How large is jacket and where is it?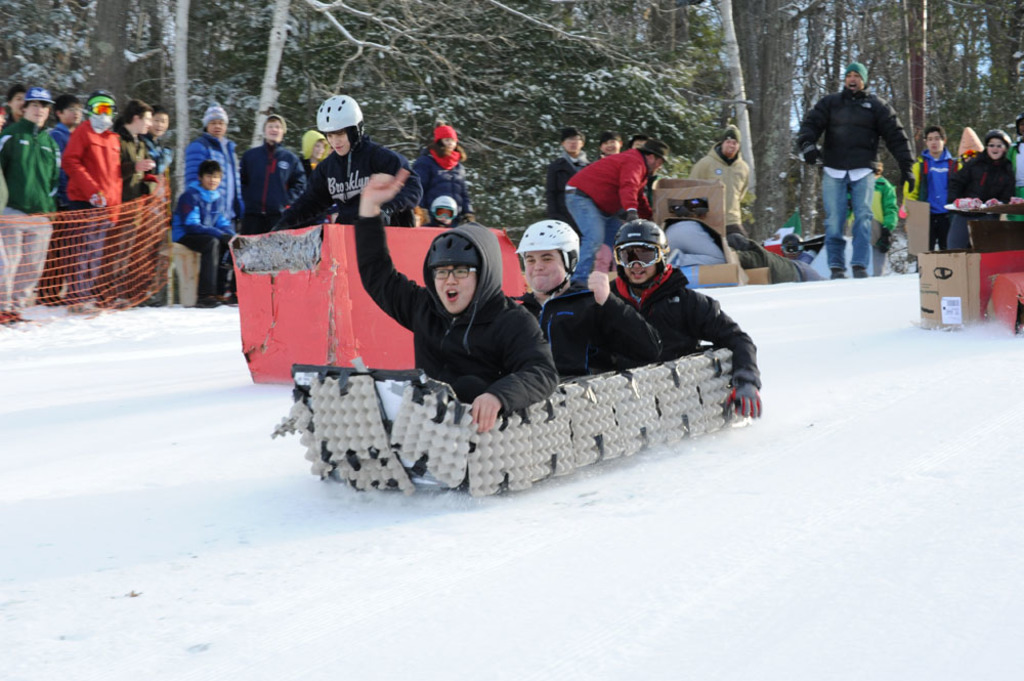
Bounding box: <bbox>413, 140, 475, 217</bbox>.
